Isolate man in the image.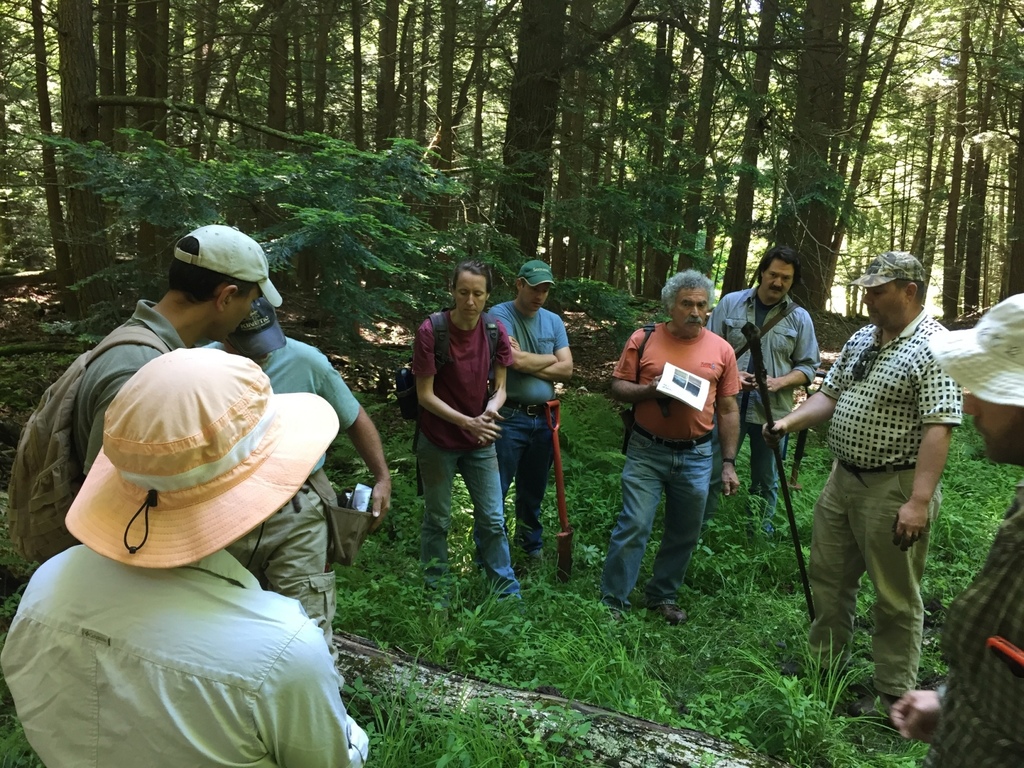
Isolated region: <region>760, 257, 954, 699</region>.
